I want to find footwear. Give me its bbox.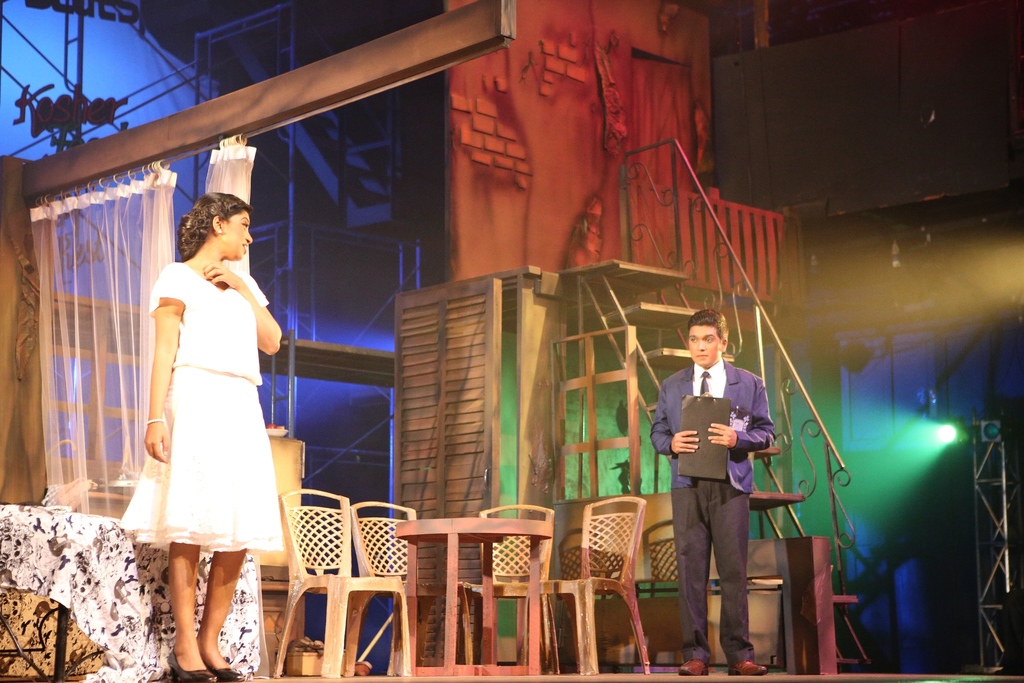
[675,654,709,675].
